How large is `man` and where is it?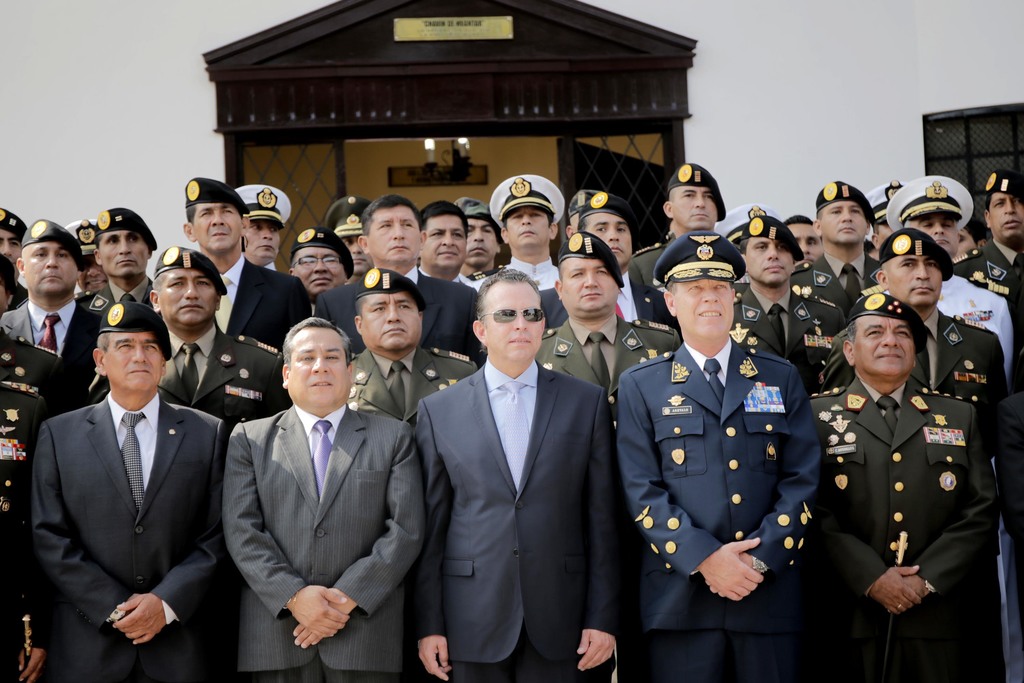
Bounding box: (left=0, top=199, right=33, bottom=279).
